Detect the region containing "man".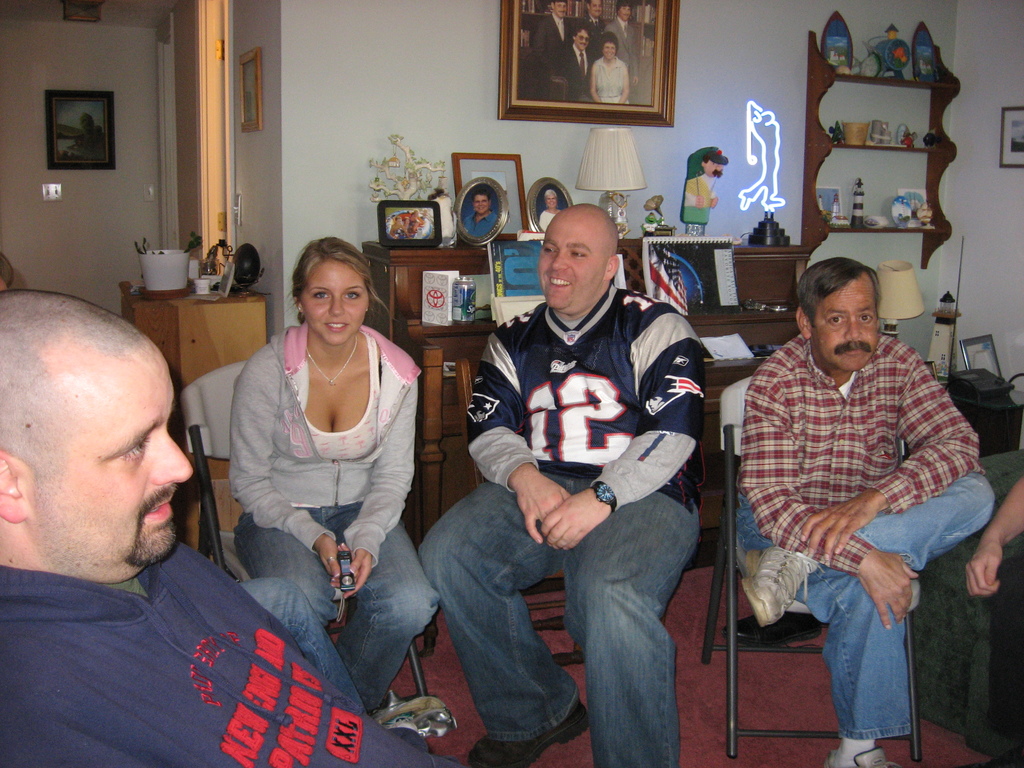
left=520, top=0, right=587, bottom=98.
